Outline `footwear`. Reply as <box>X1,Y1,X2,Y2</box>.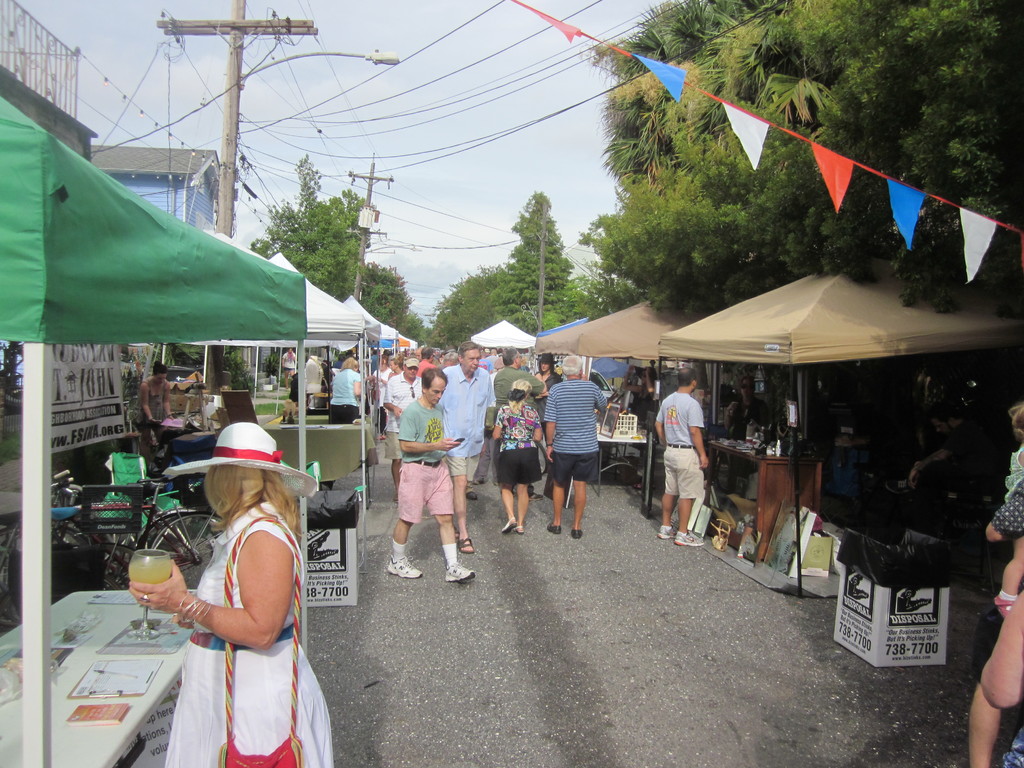
<box>458,540,477,556</box>.
